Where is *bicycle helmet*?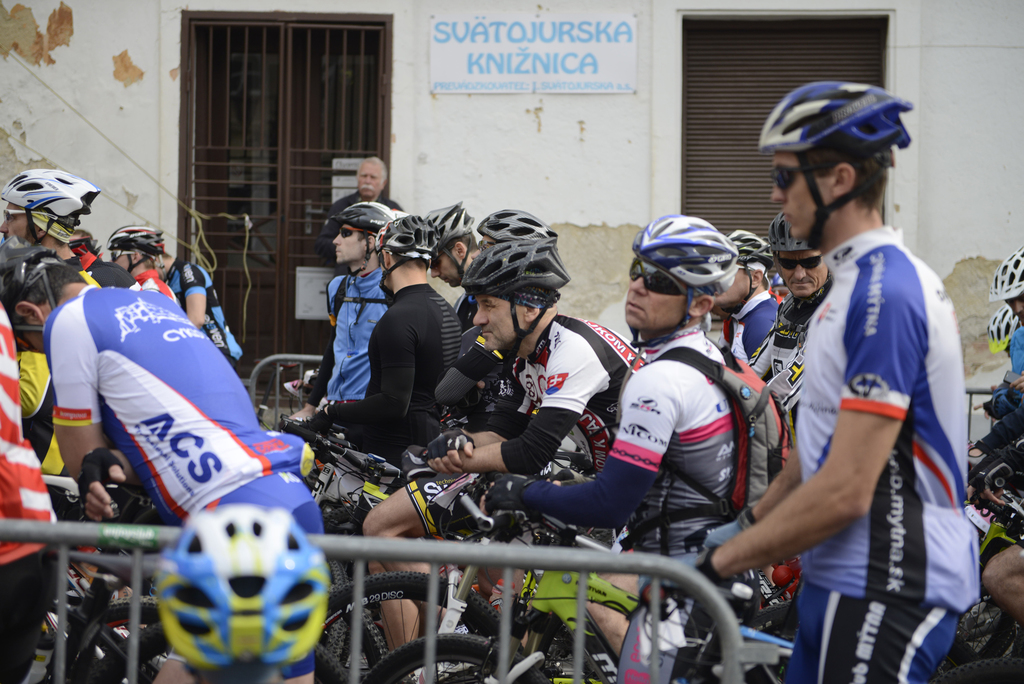
left=479, top=211, right=553, bottom=236.
